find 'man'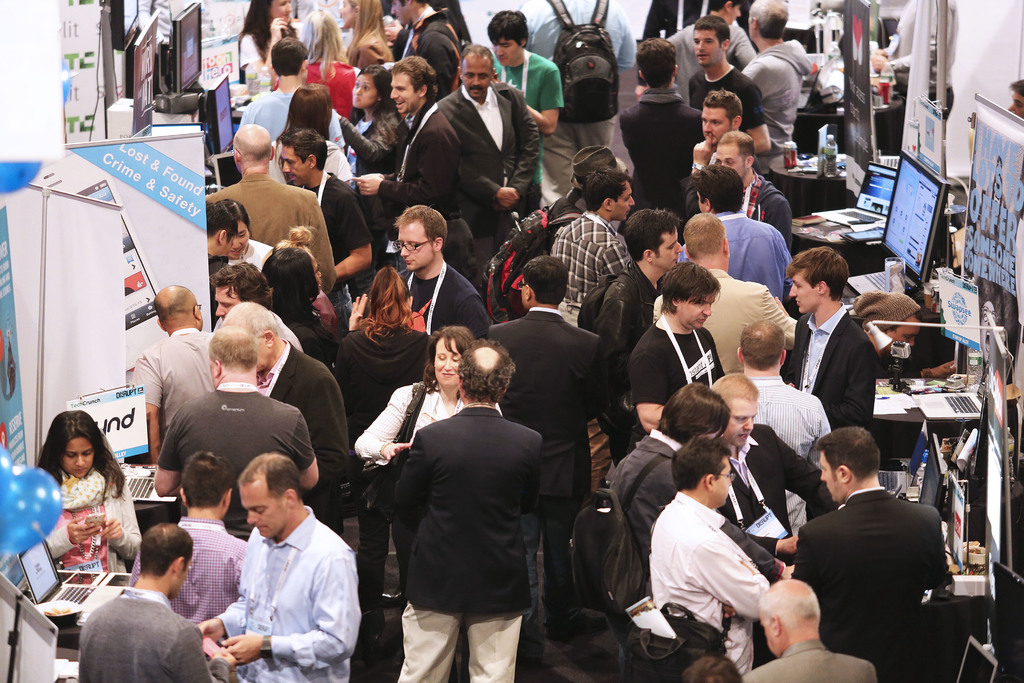
Rect(433, 42, 541, 309)
